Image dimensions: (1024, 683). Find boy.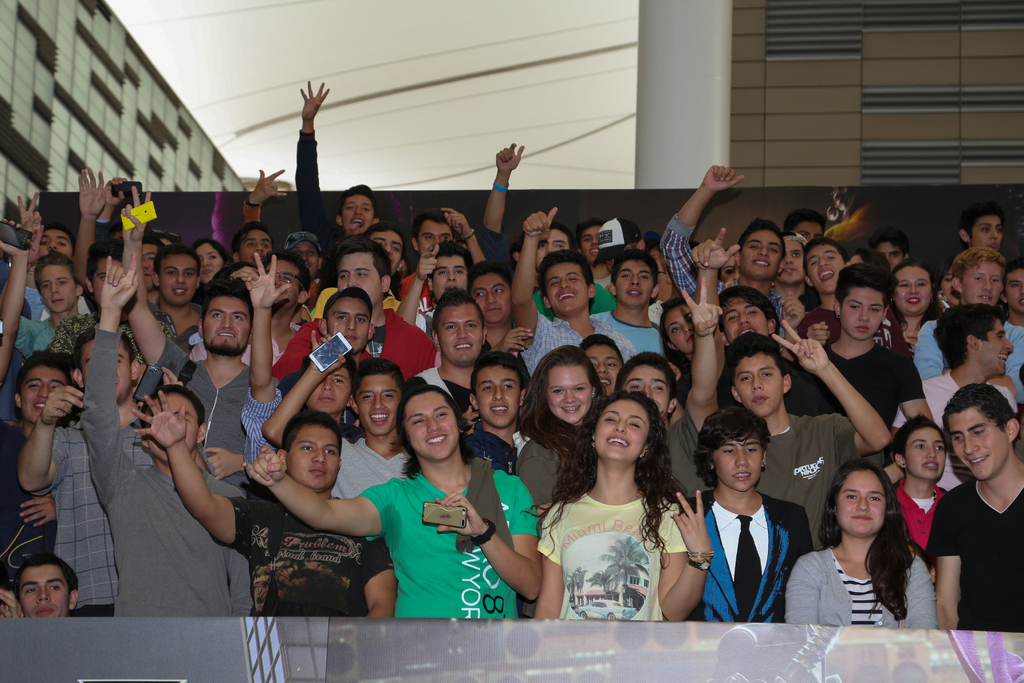
bbox=(264, 236, 442, 388).
